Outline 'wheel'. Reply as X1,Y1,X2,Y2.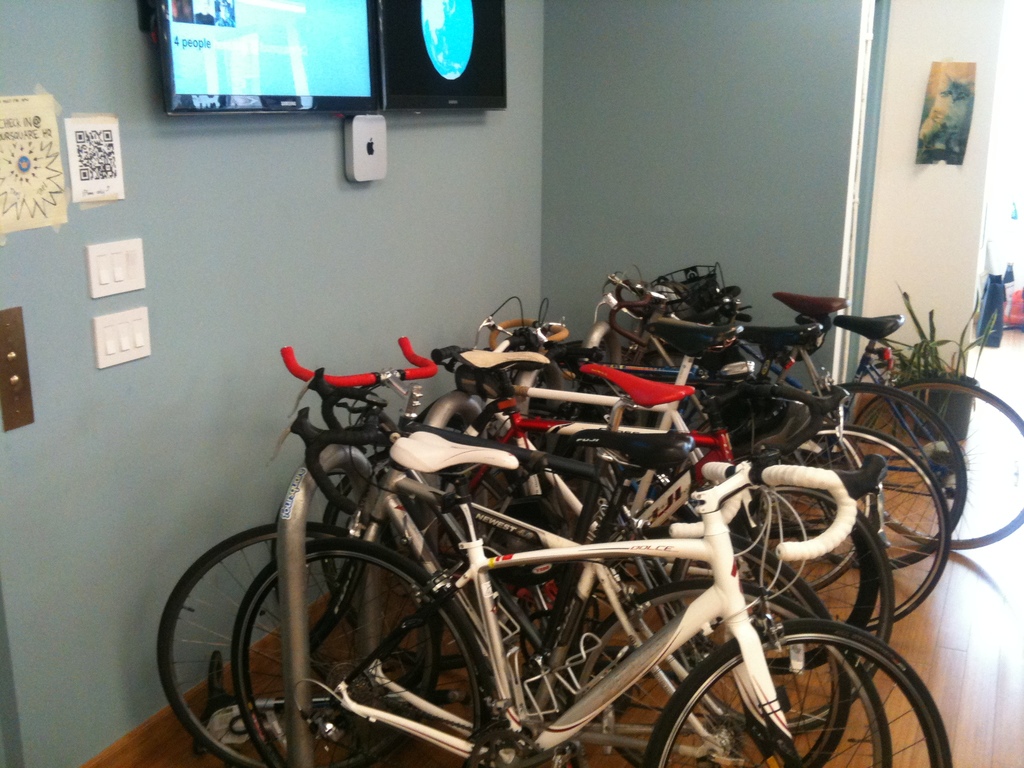
801,383,970,574.
